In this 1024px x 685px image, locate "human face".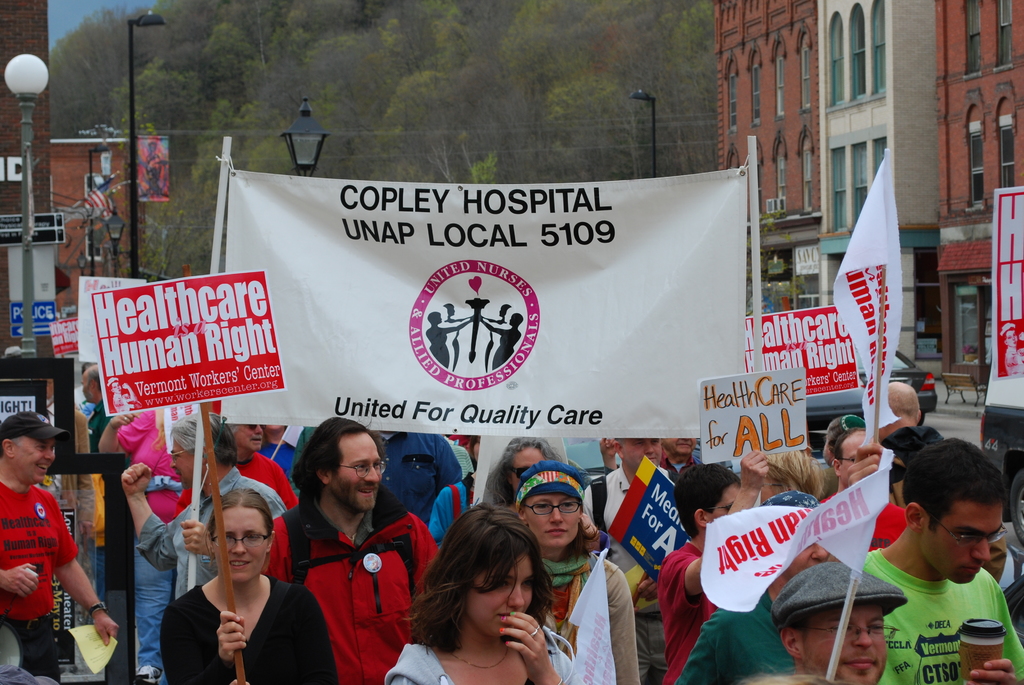
Bounding box: 624, 438, 659, 475.
